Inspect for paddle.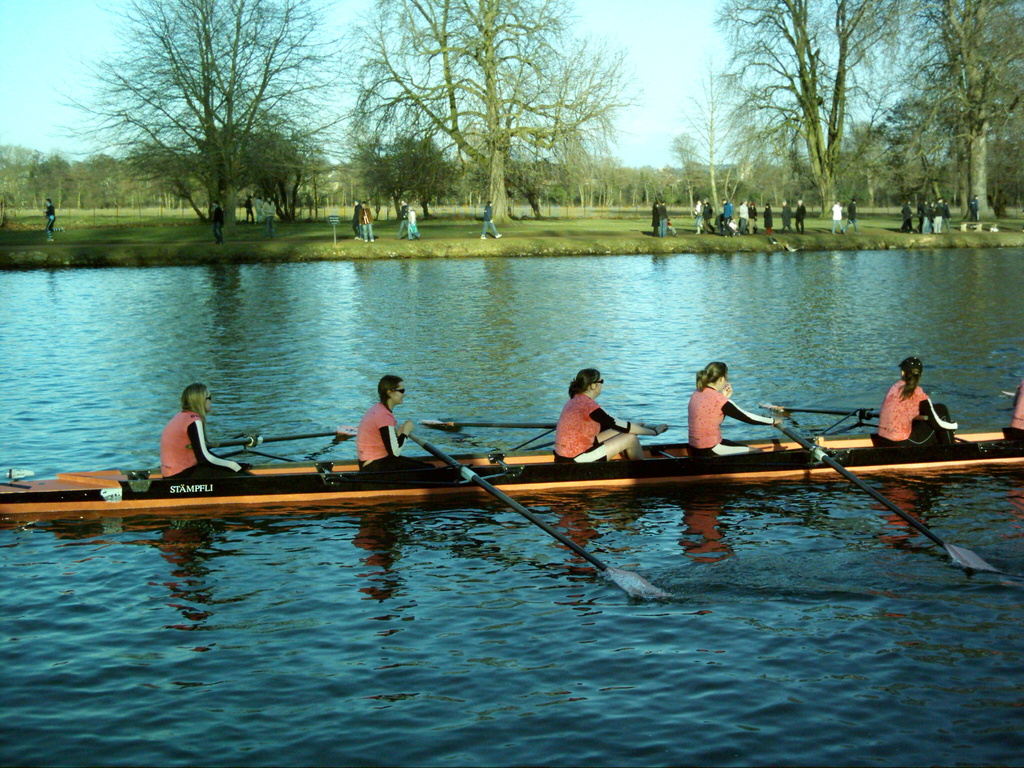
Inspection: 757 404 929 420.
